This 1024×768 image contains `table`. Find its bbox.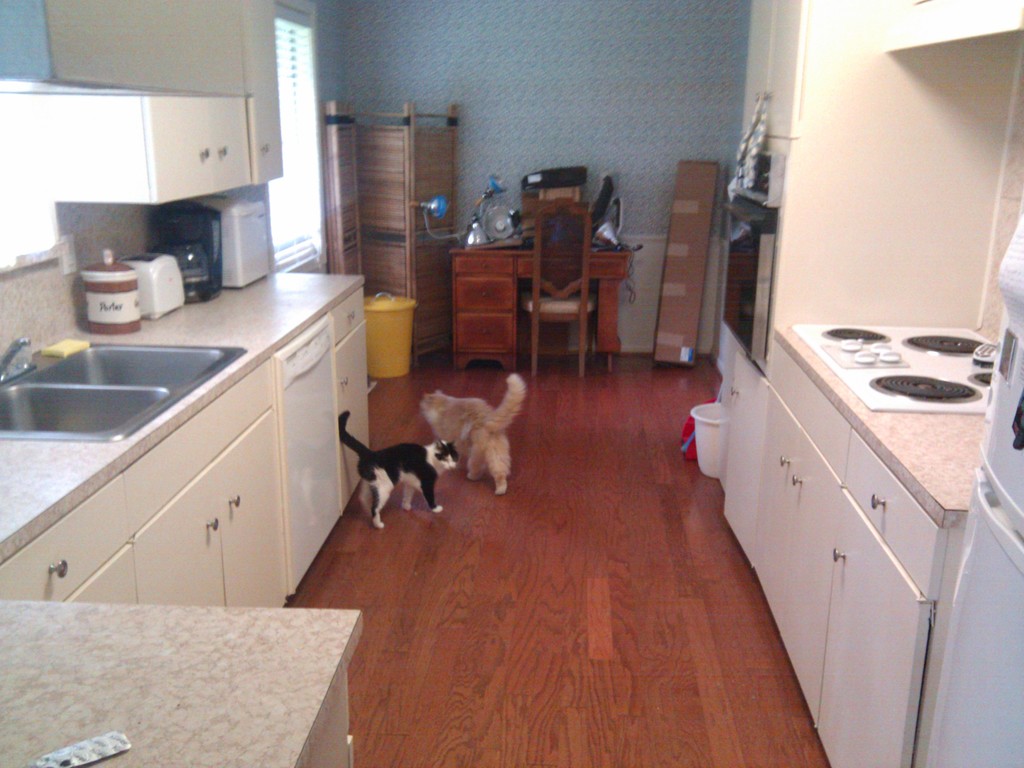
(left=0, top=600, right=362, bottom=767).
